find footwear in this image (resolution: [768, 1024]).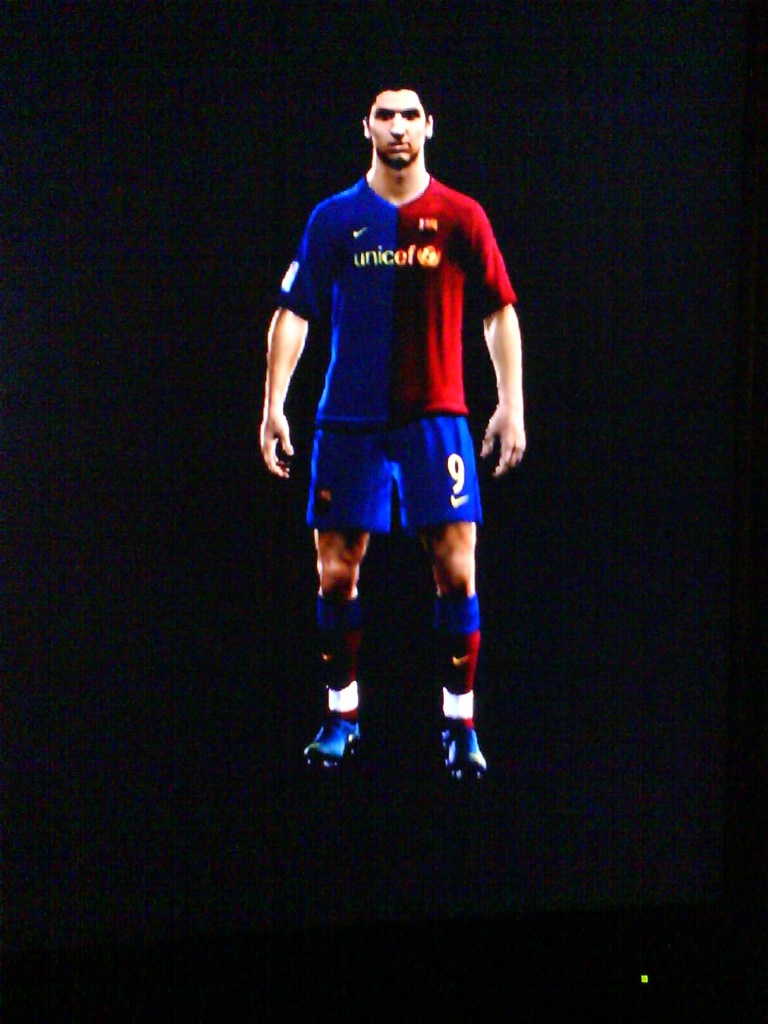
(x1=306, y1=718, x2=358, y2=769).
